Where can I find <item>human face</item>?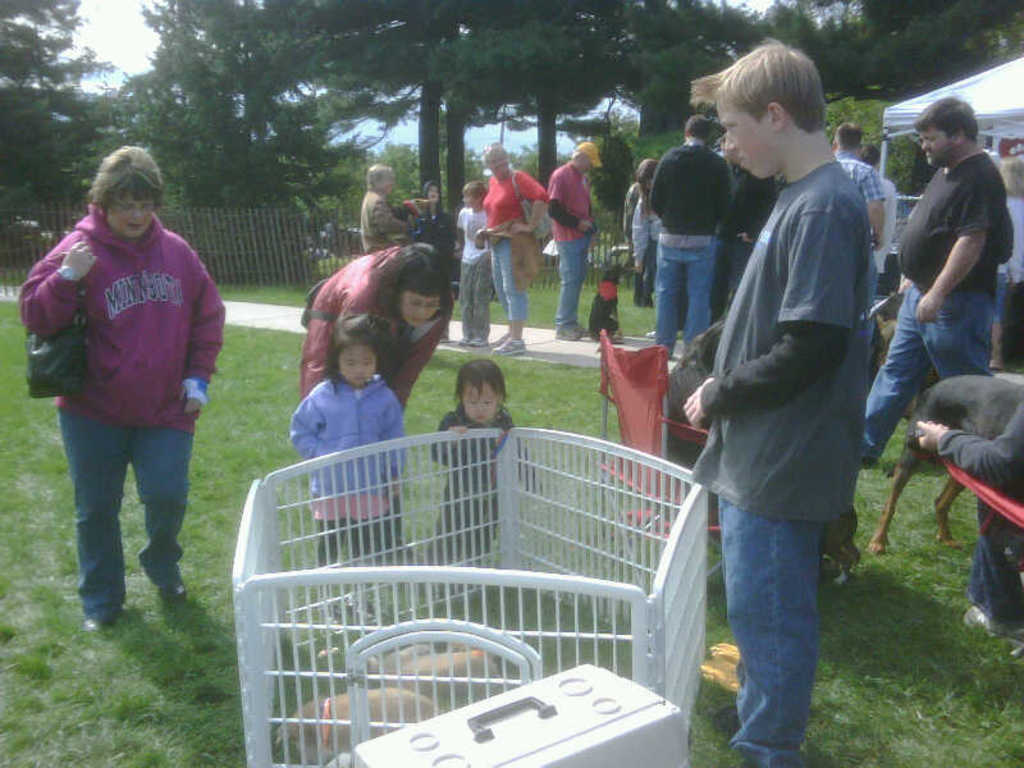
You can find it at locate(488, 148, 507, 175).
